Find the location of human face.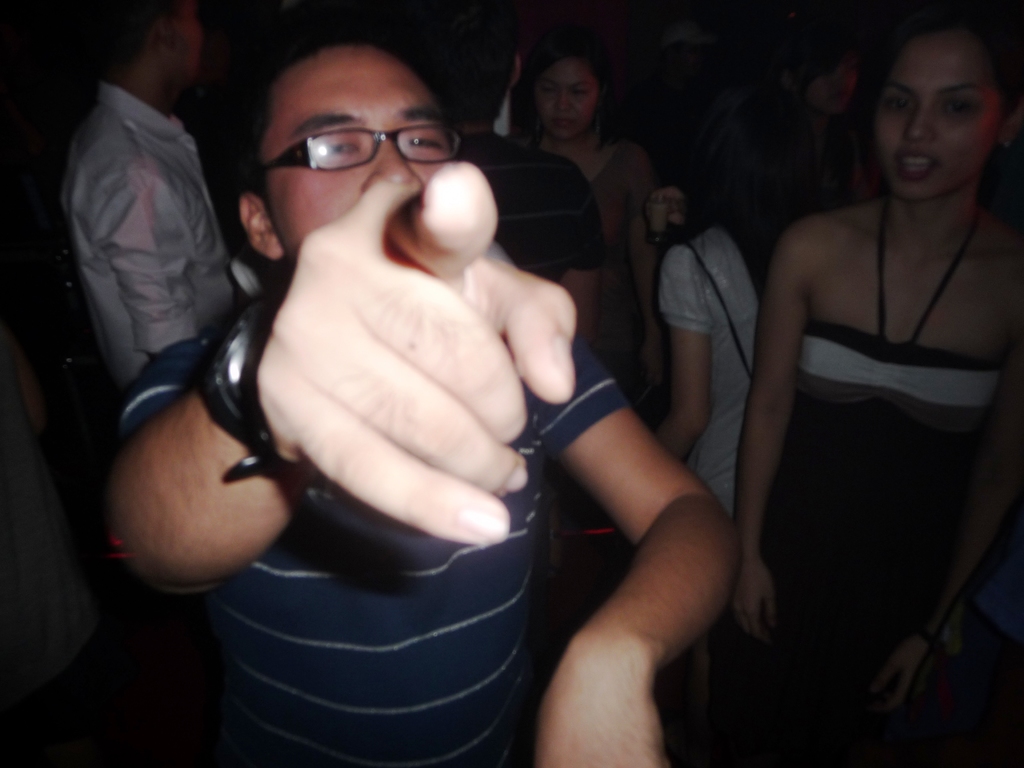
Location: crop(172, 8, 202, 80).
